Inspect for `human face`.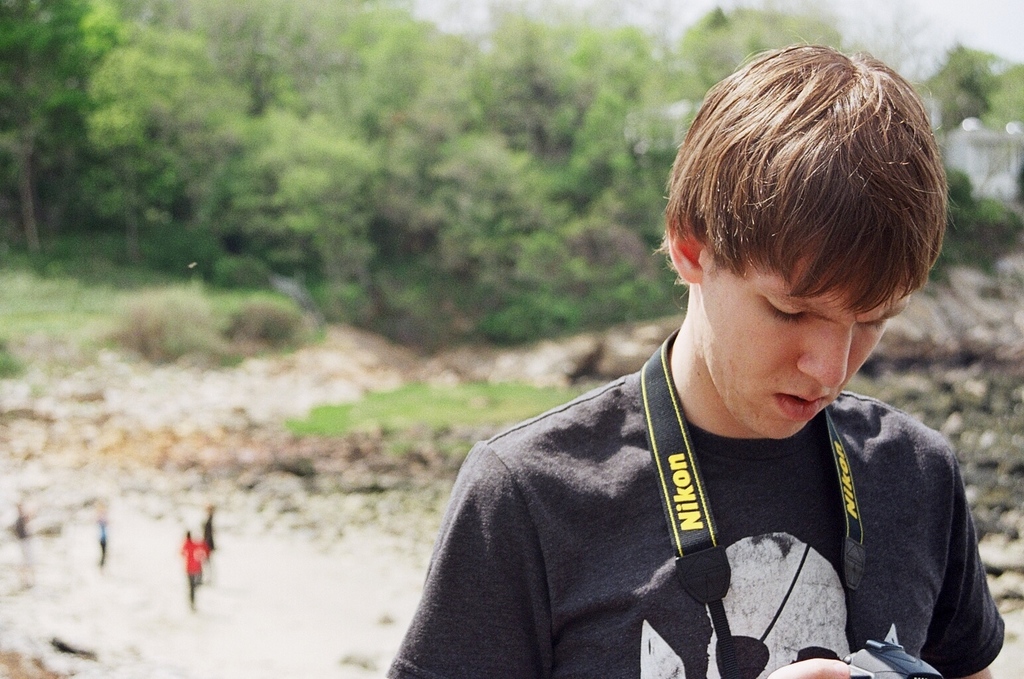
Inspection: 702 222 916 438.
